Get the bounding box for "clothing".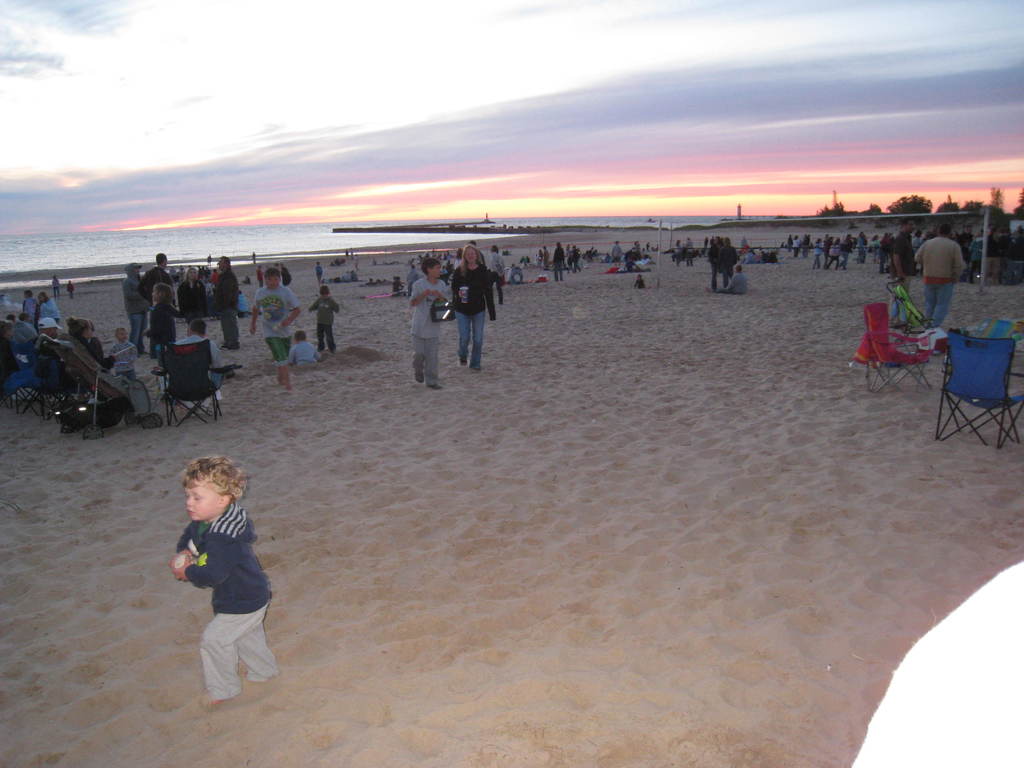
[631, 280, 642, 287].
